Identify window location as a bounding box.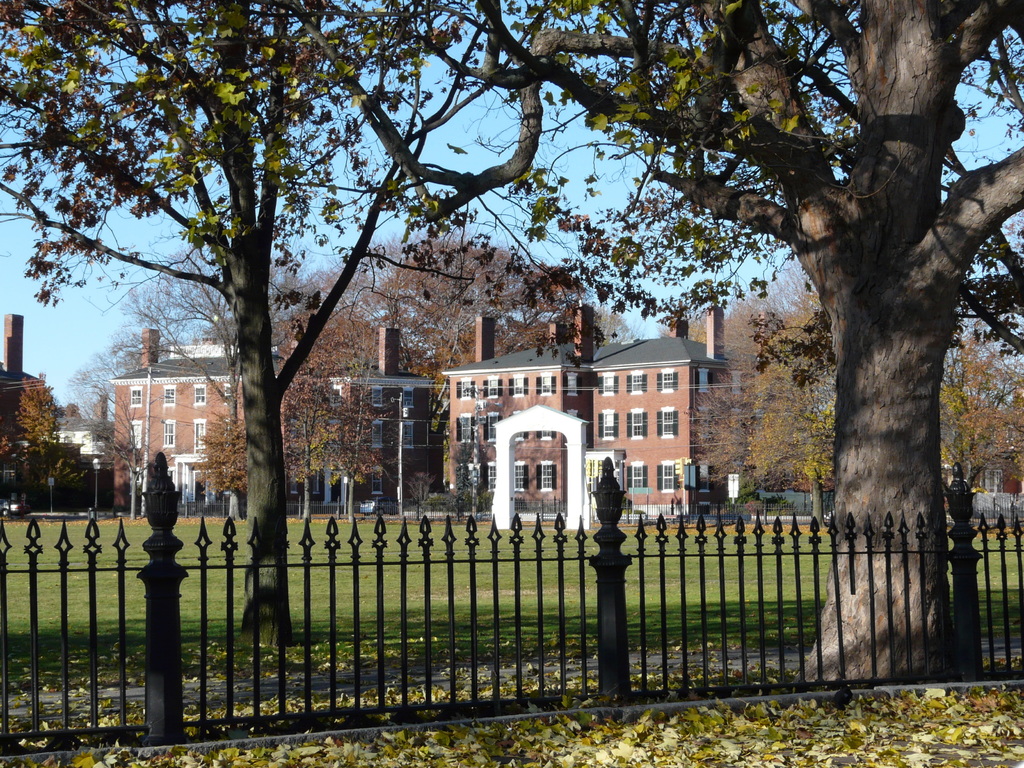
crop(222, 384, 231, 406).
